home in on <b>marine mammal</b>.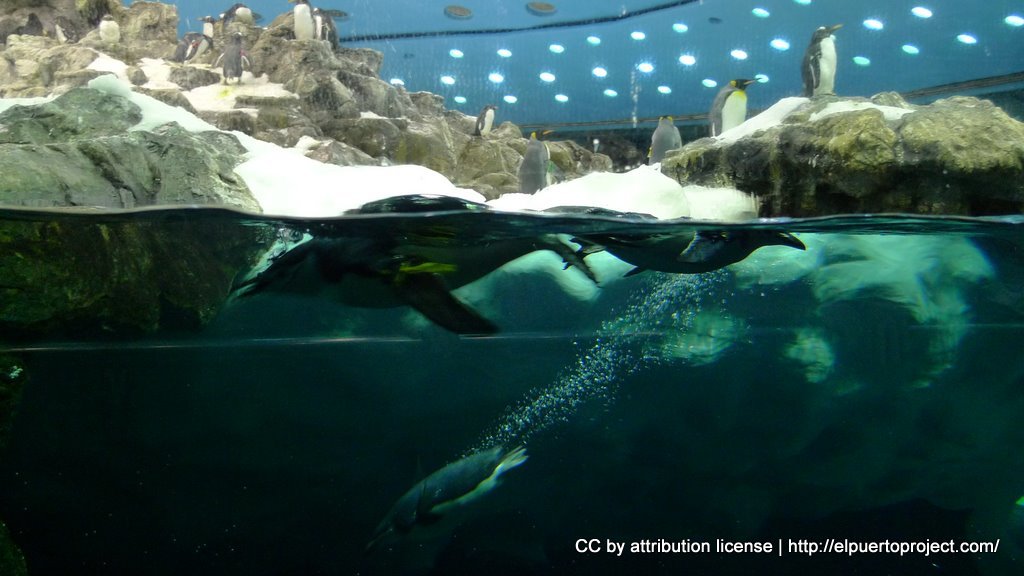
Homed in at 288/0/313/41.
